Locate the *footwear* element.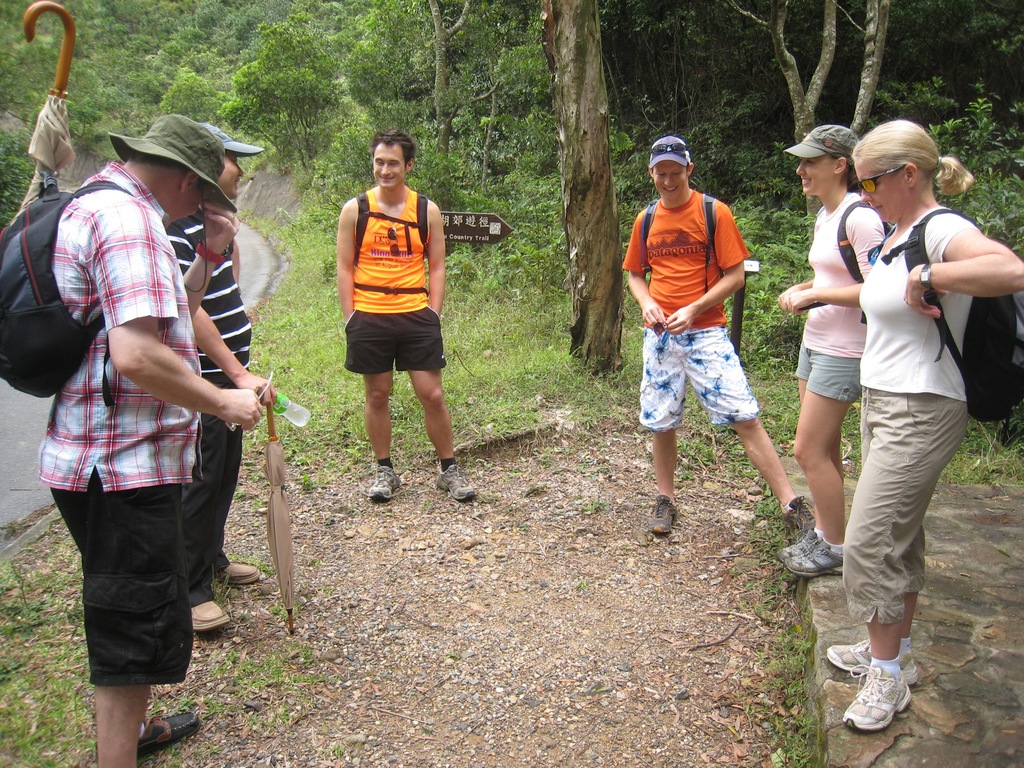
Element bbox: box=[214, 561, 261, 588].
